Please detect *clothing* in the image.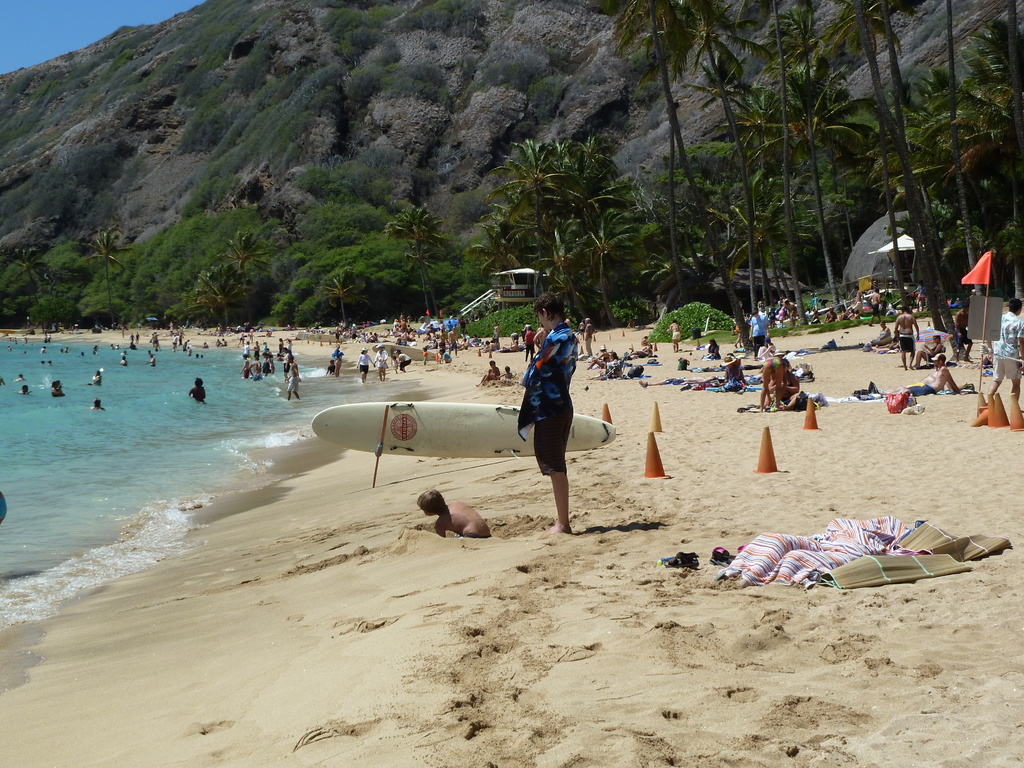
499,344,510,356.
